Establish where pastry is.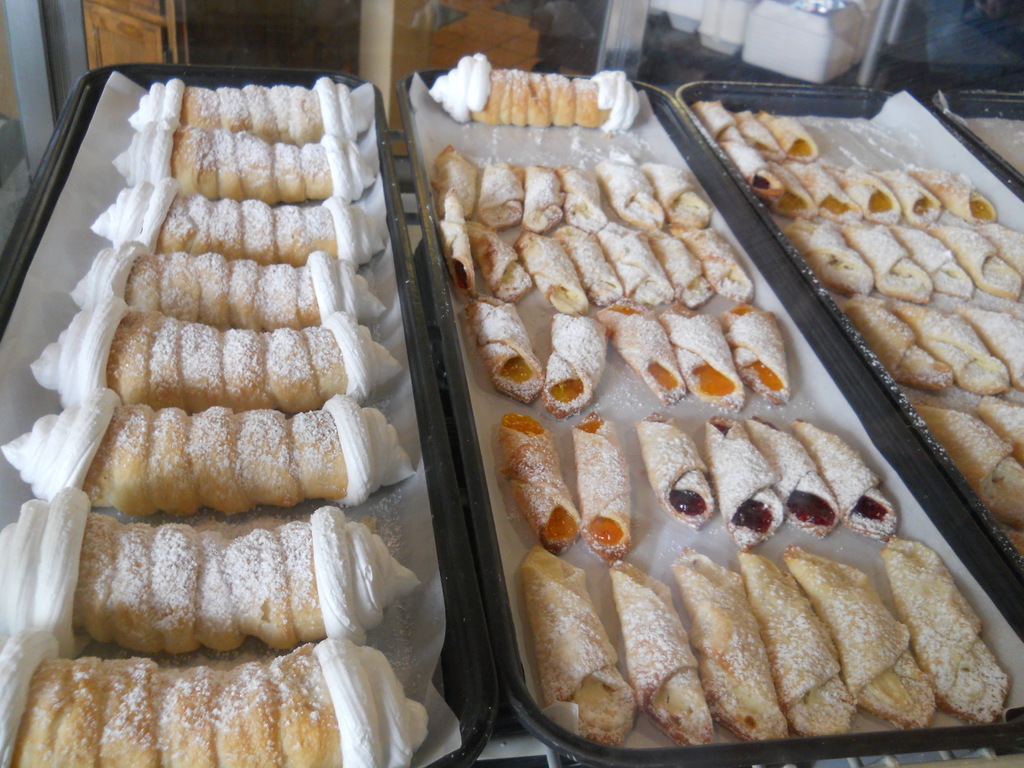
Established at bbox(975, 403, 1020, 467).
